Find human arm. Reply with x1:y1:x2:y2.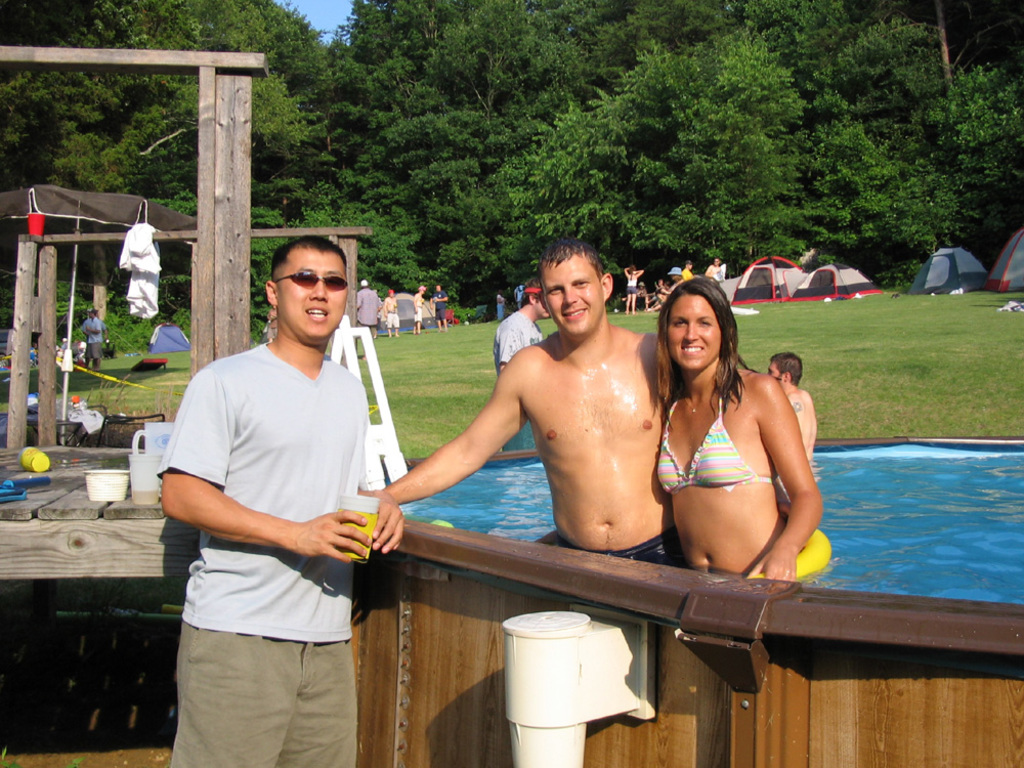
498:318:523:365.
